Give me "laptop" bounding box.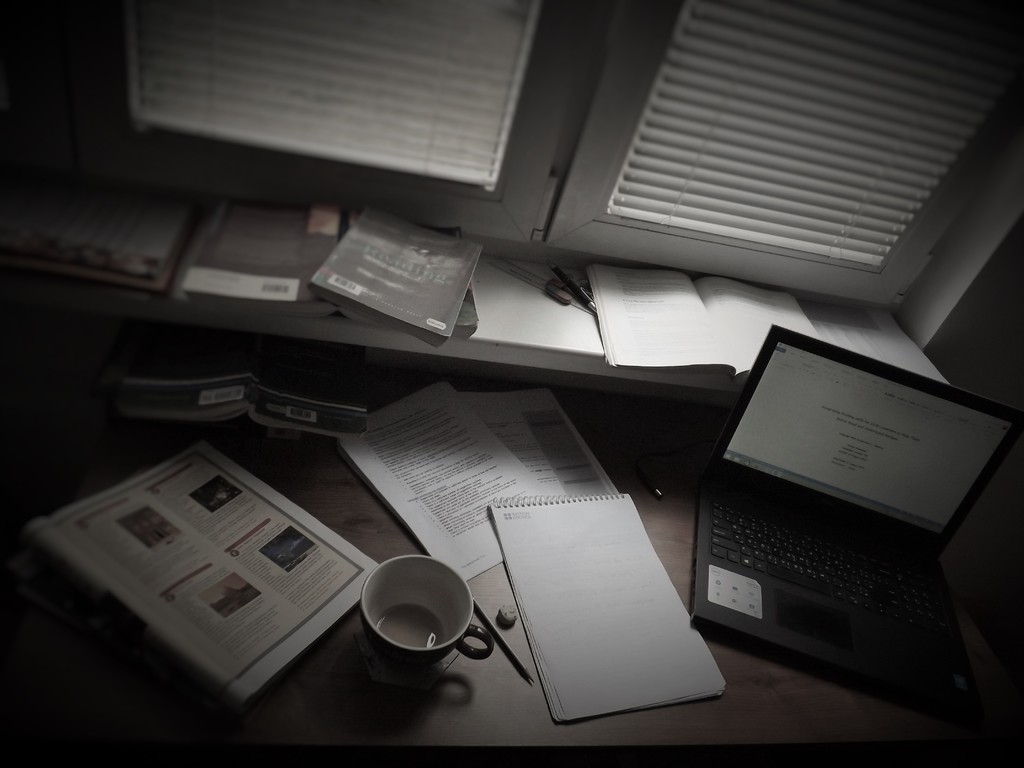
692/324/1021/716.
